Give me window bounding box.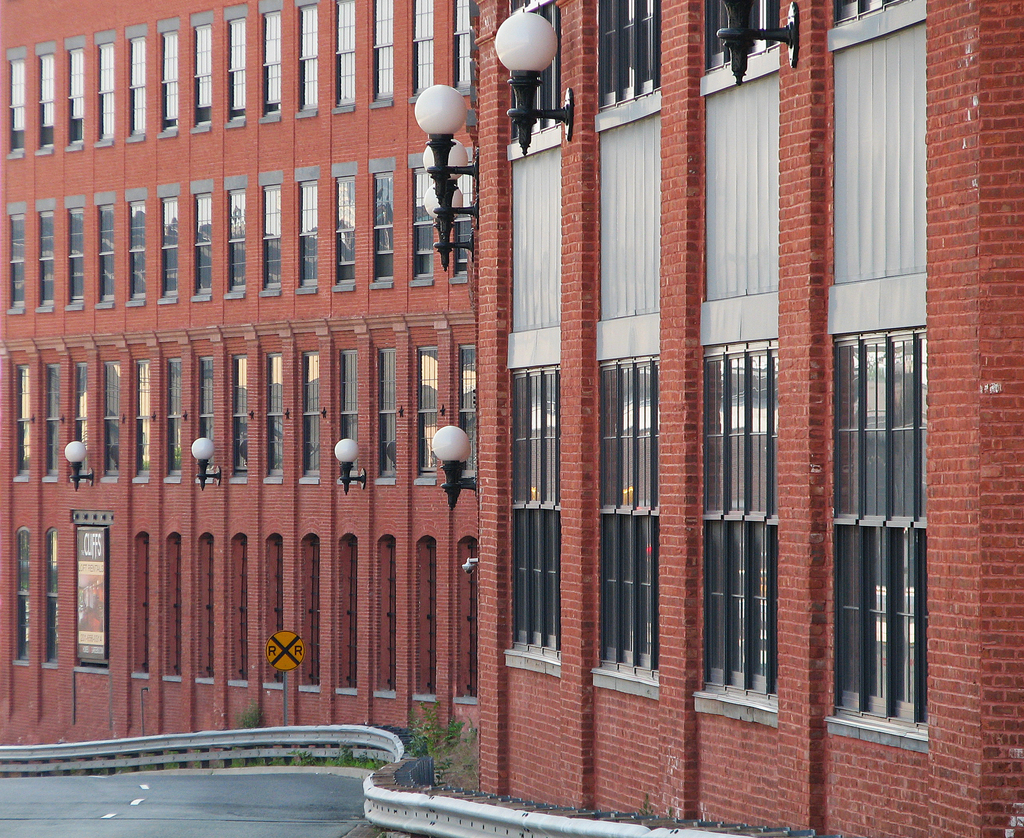
[left=407, top=0, right=436, bottom=101].
